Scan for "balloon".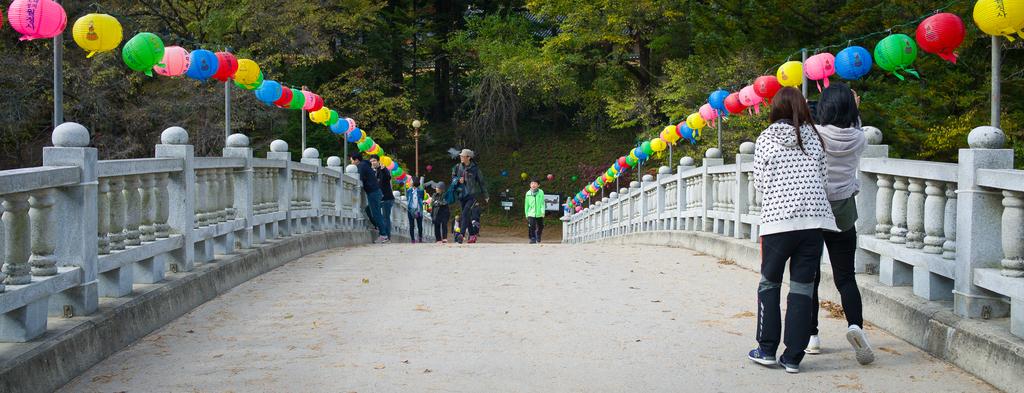
Scan result: 684/110/706/140.
